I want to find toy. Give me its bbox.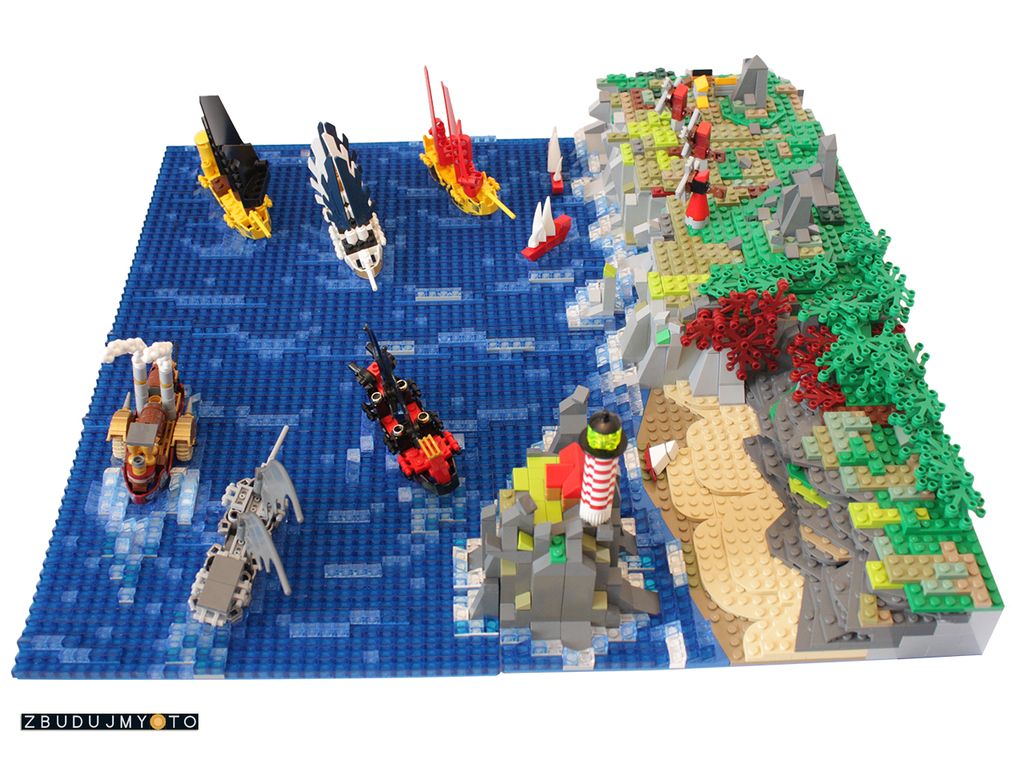
detection(542, 128, 566, 194).
